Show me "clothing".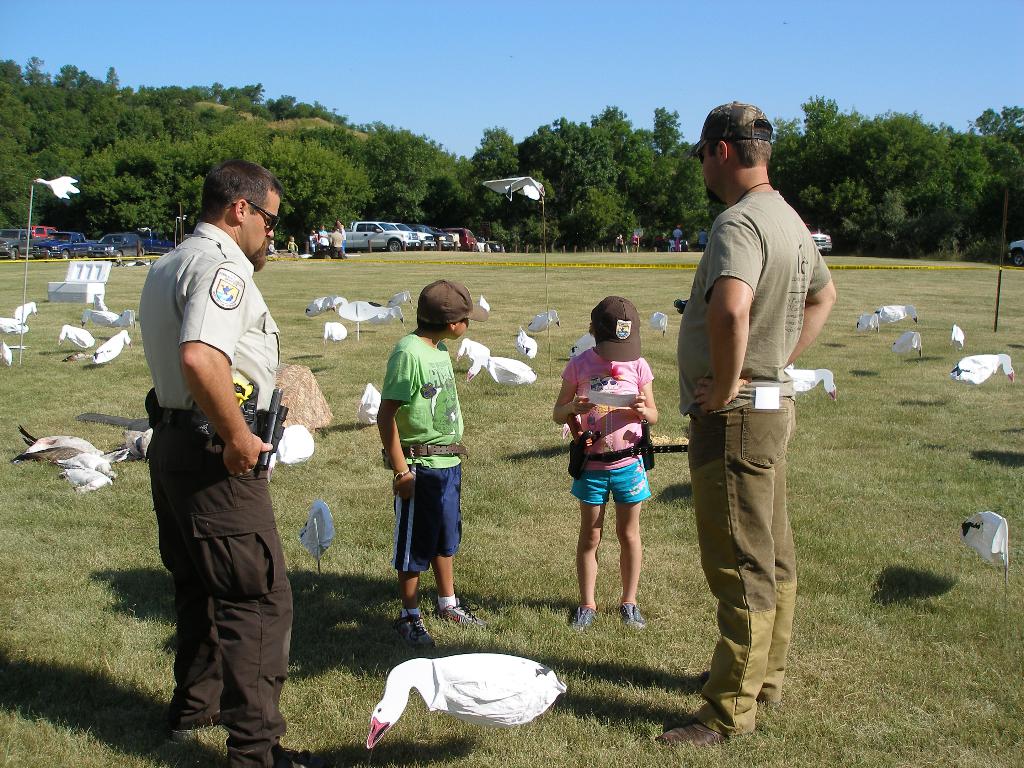
"clothing" is here: 556 340 652 509.
